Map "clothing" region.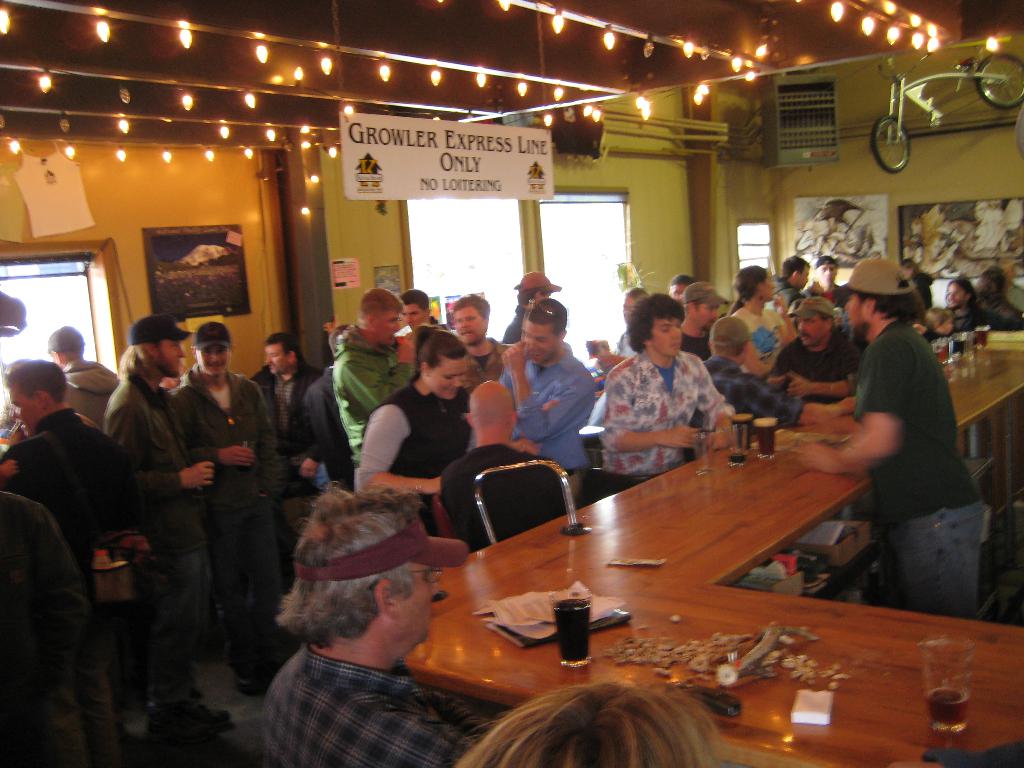
Mapped to 104/376/209/557.
